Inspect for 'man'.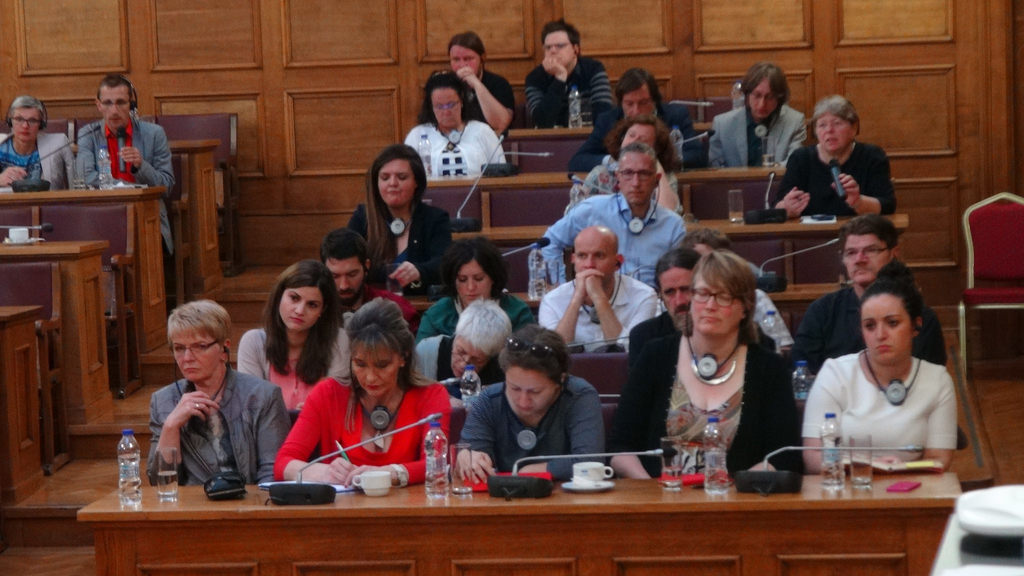
Inspection: select_region(567, 66, 703, 171).
